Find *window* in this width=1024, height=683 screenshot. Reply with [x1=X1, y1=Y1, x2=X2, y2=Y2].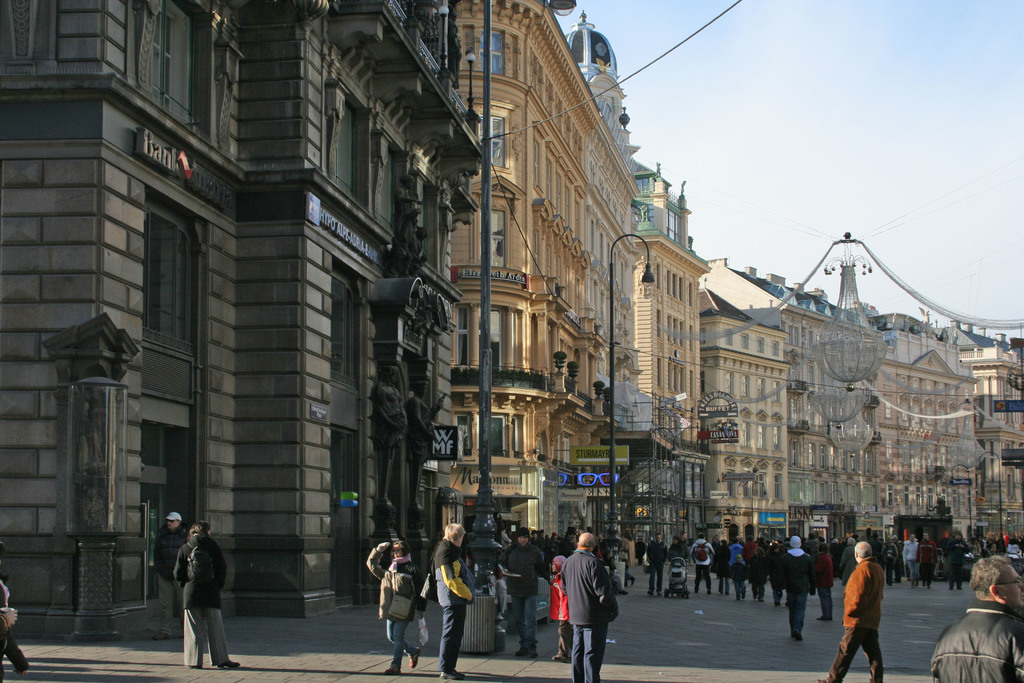
[x1=426, y1=334, x2=440, y2=425].
